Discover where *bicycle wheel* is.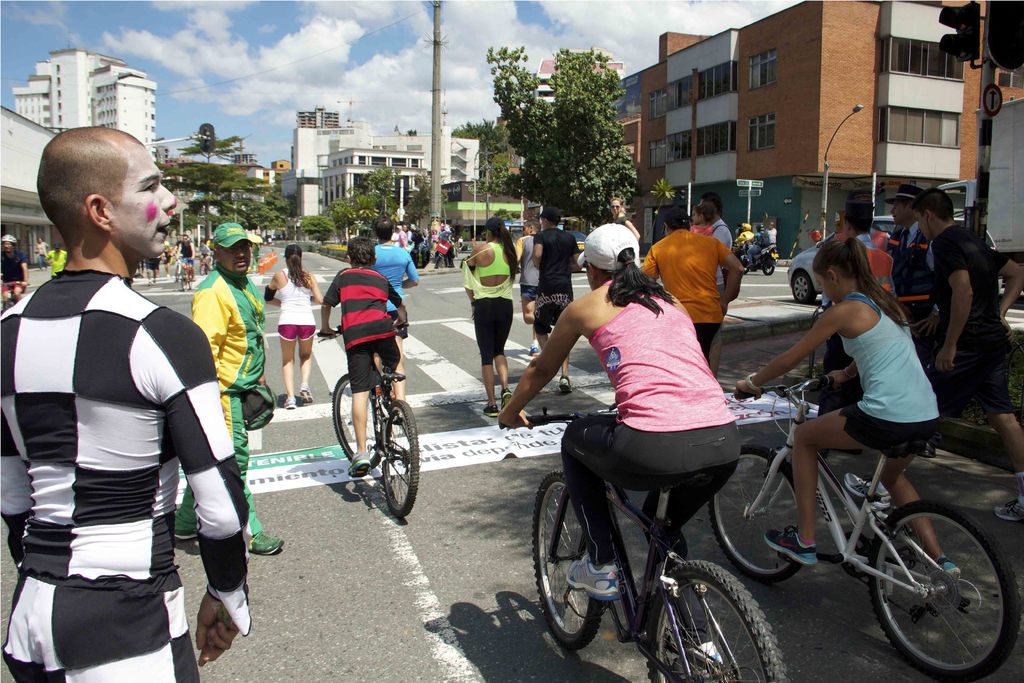
Discovered at [left=378, top=398, right=424, bottom=522].
